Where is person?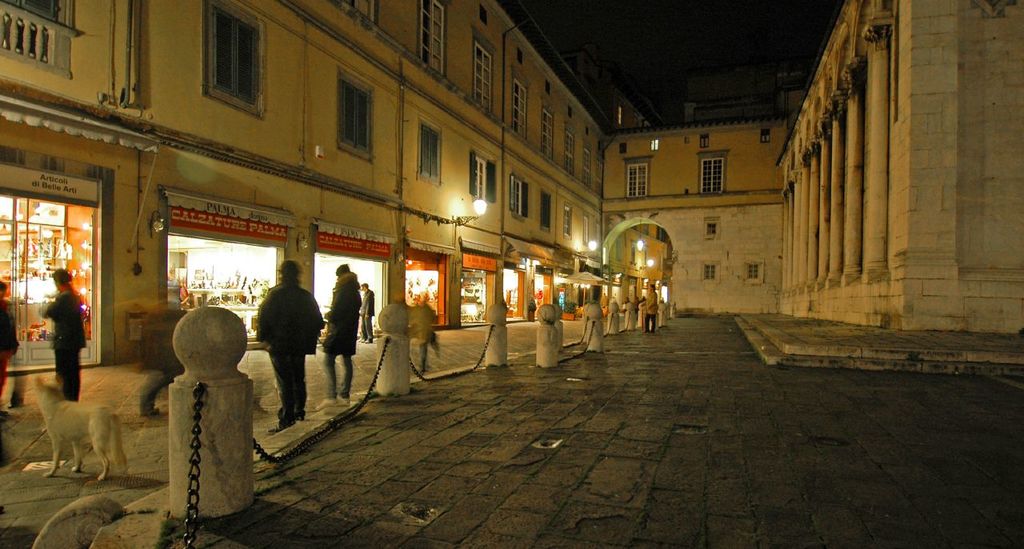
317, 261, 362, 410.
